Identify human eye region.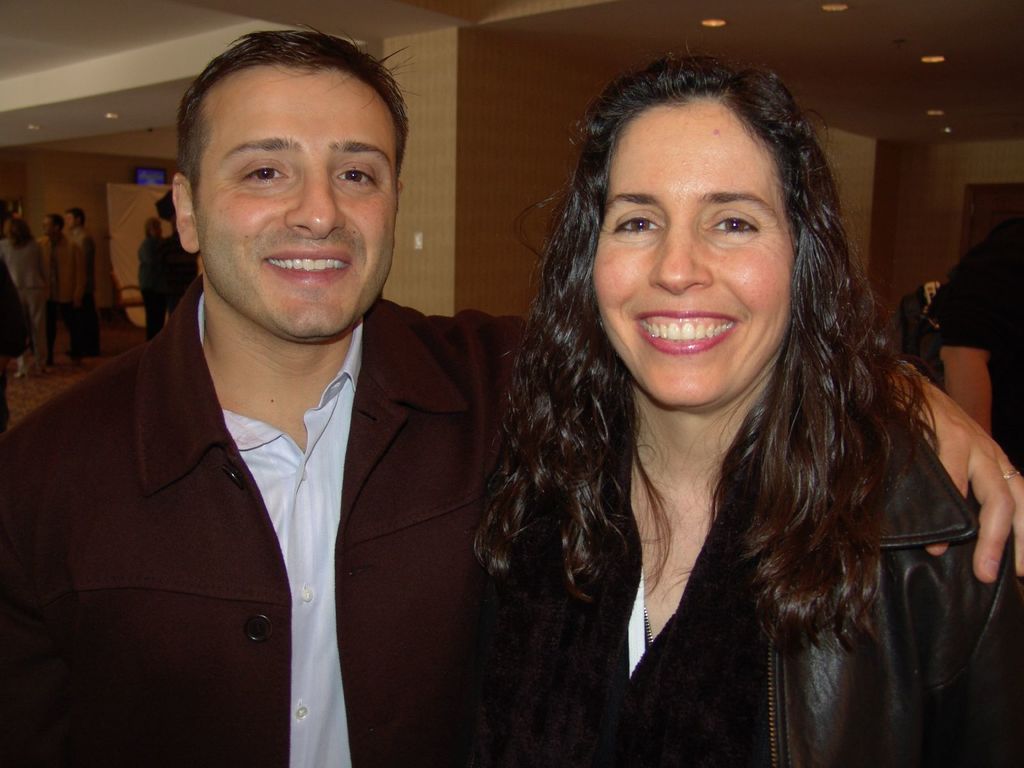
Region: 230,157,298,191.
